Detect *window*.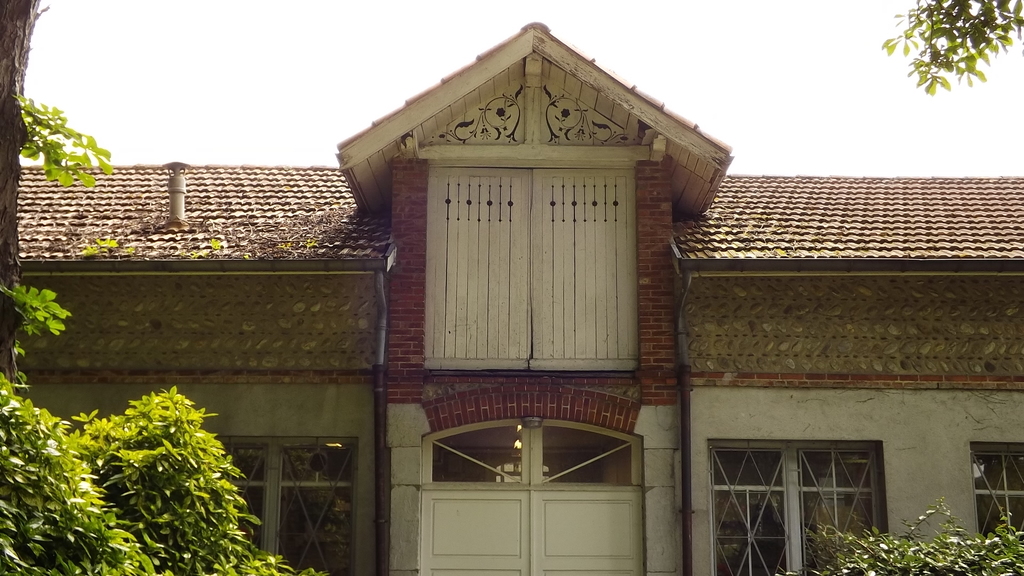
Detected at bbox=[216, 435, 356, 575].
